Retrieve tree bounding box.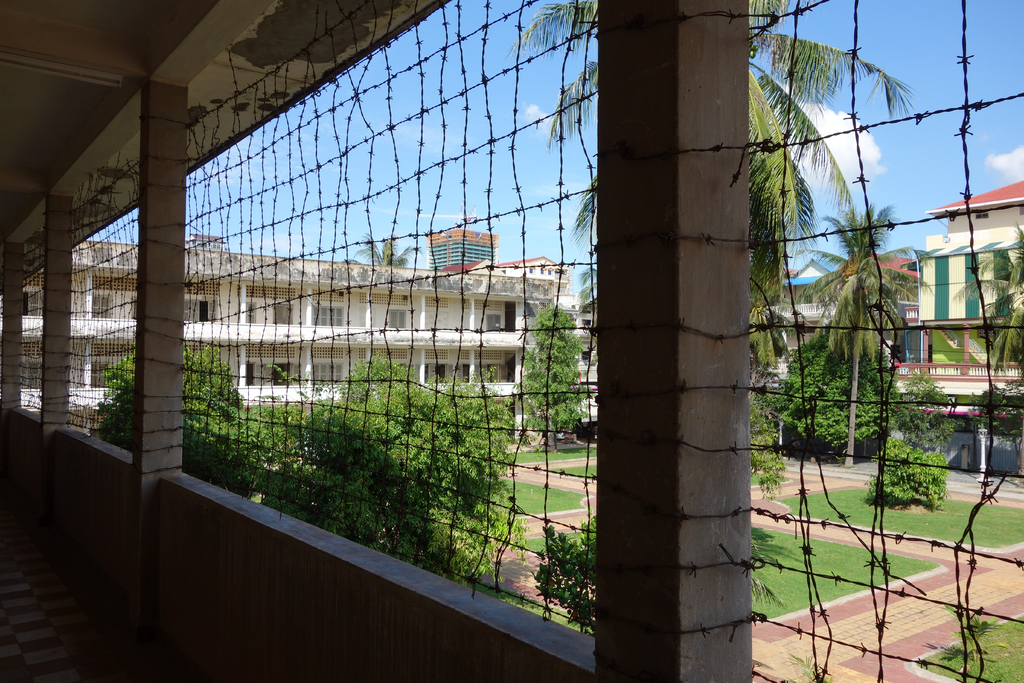
Bounding box: pyautogui.locateOnScreen(511, 304, 581, 449).
